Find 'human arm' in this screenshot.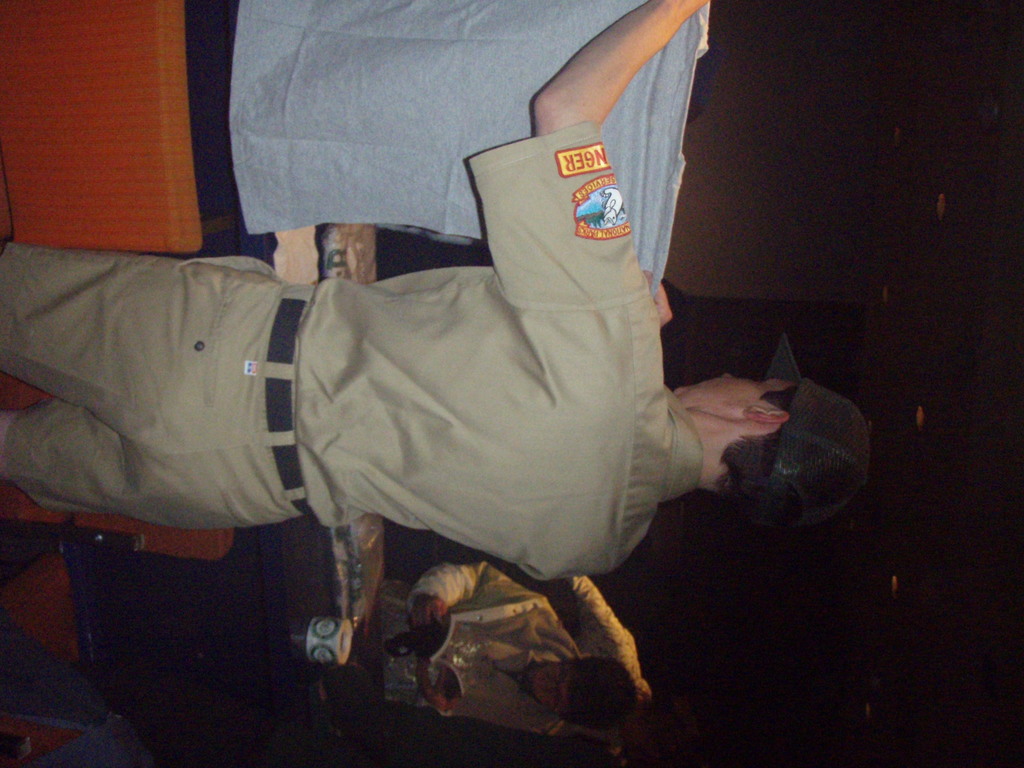
The bounding box for 'human arm' is 396, 557, 547, 631.
